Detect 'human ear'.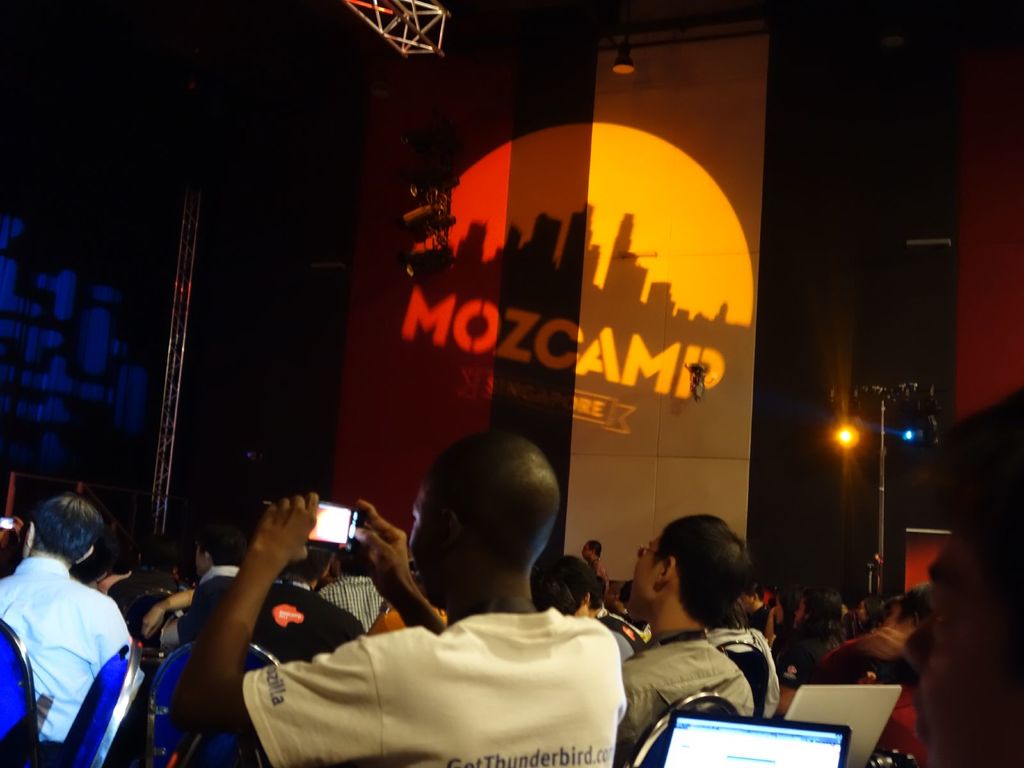
Detected at [25, 521, 38, 547].
